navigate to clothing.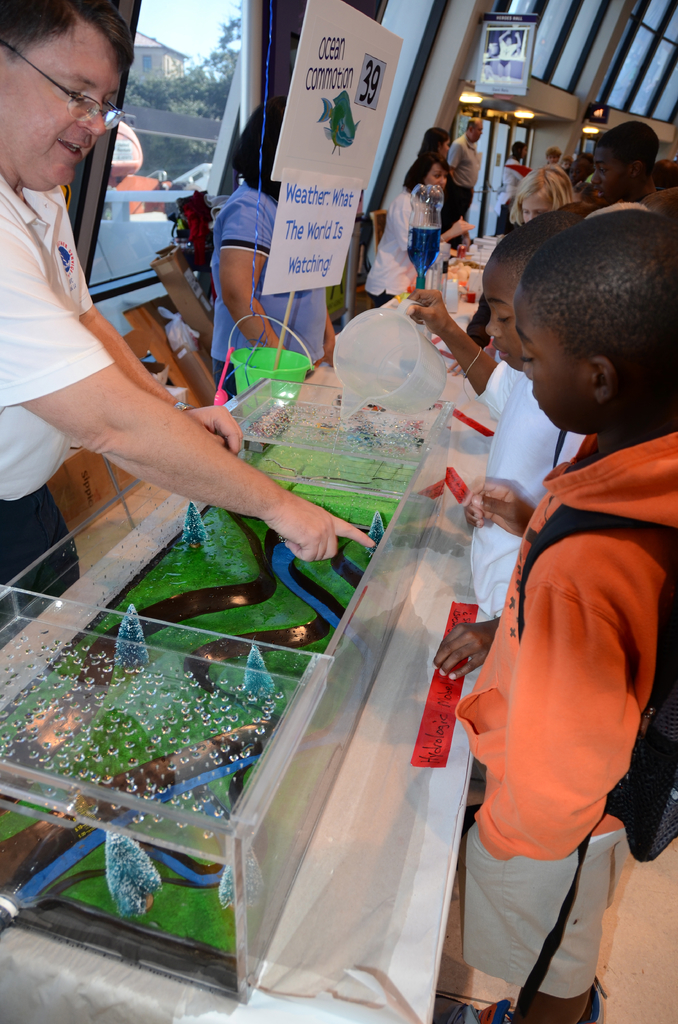
Navigation target: rect(367, 183, 437, 309).
